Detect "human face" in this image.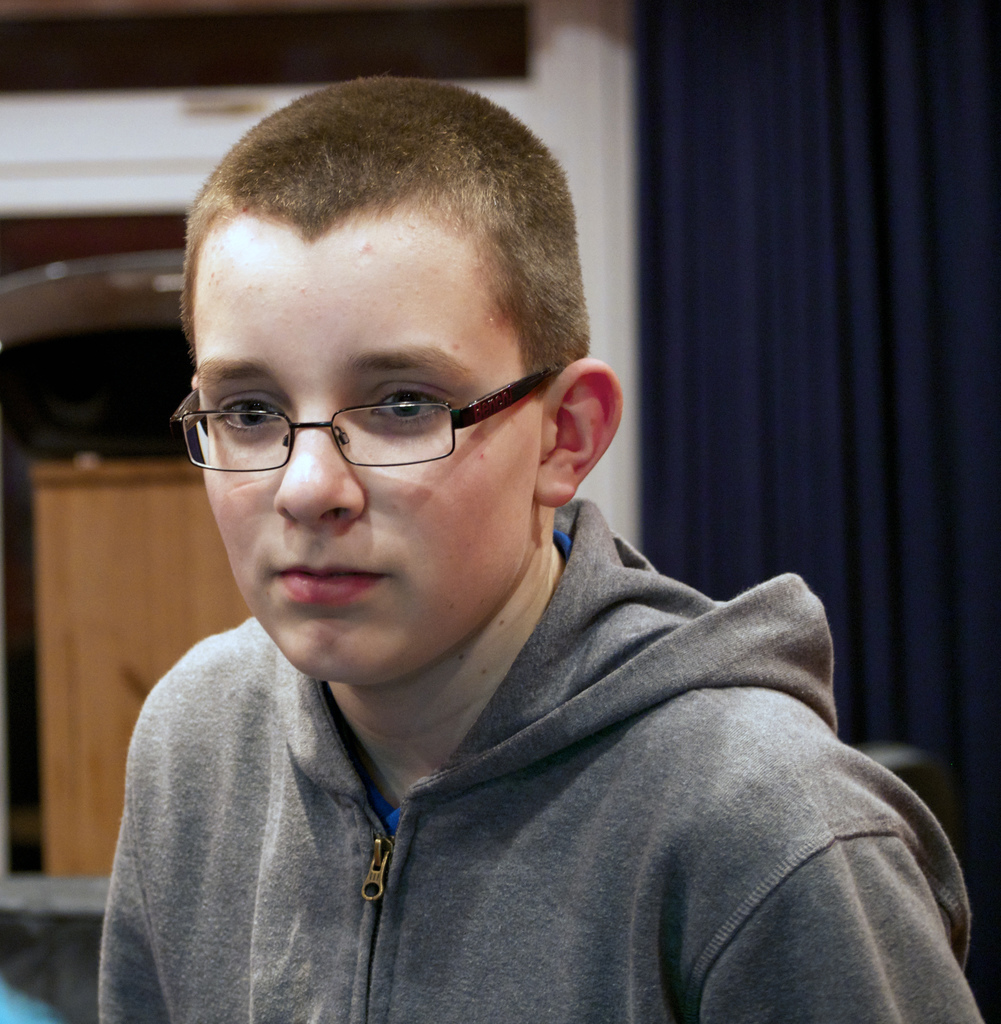
Detection: 195,223,546,692.
